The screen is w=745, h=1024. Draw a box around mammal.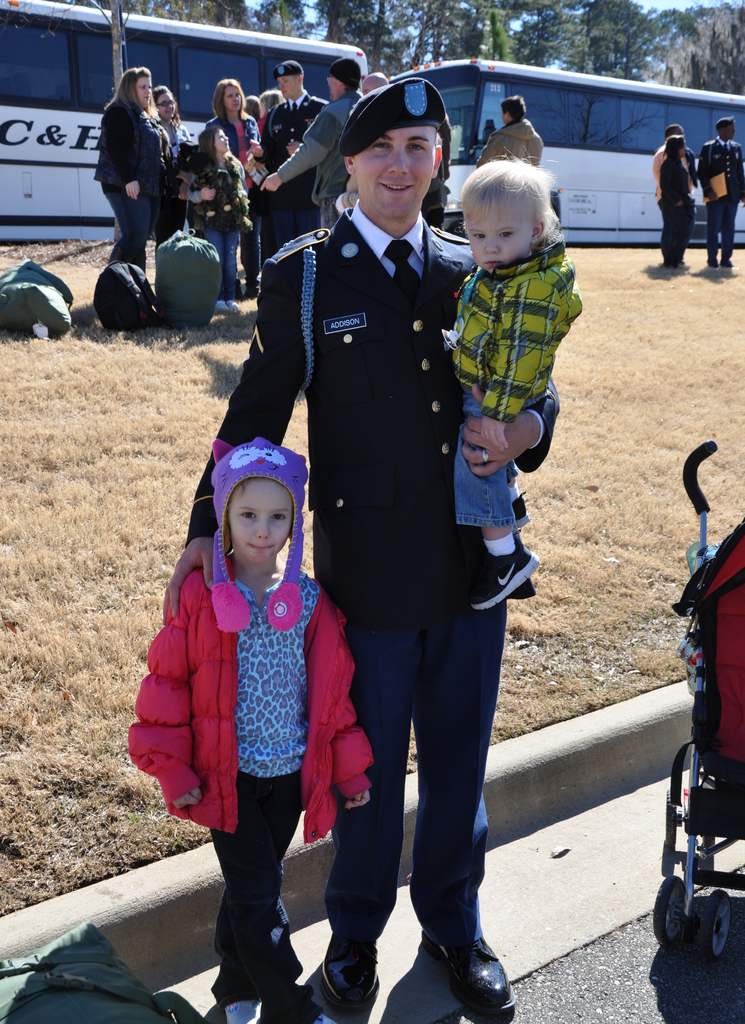
<region>159, 83, 190, 242</region>.
